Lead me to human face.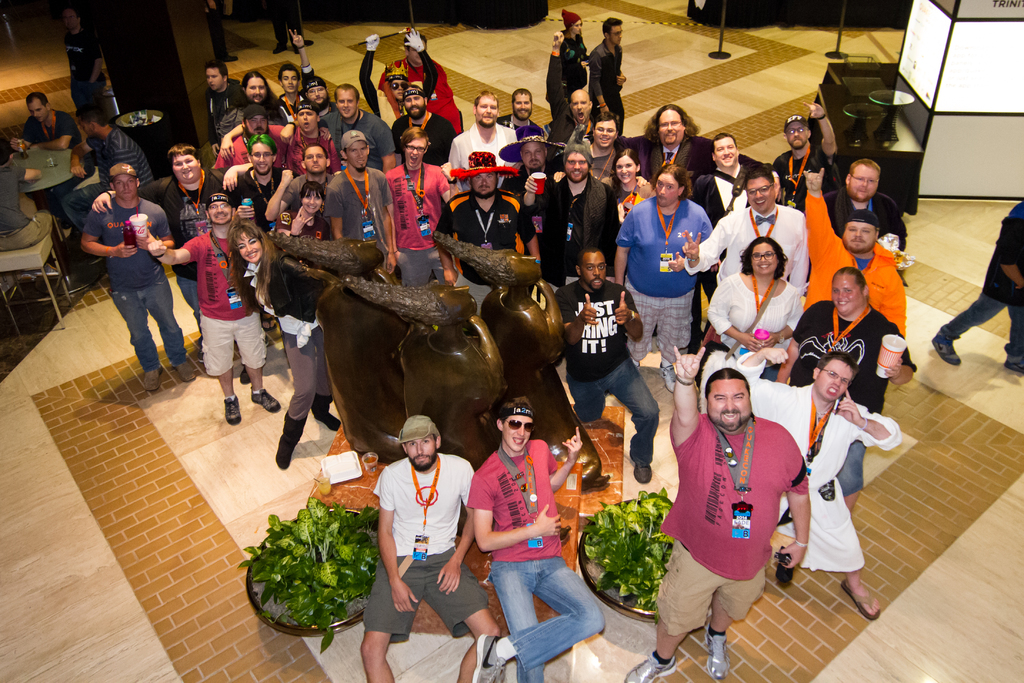
Lead to (786,122,807,149).
